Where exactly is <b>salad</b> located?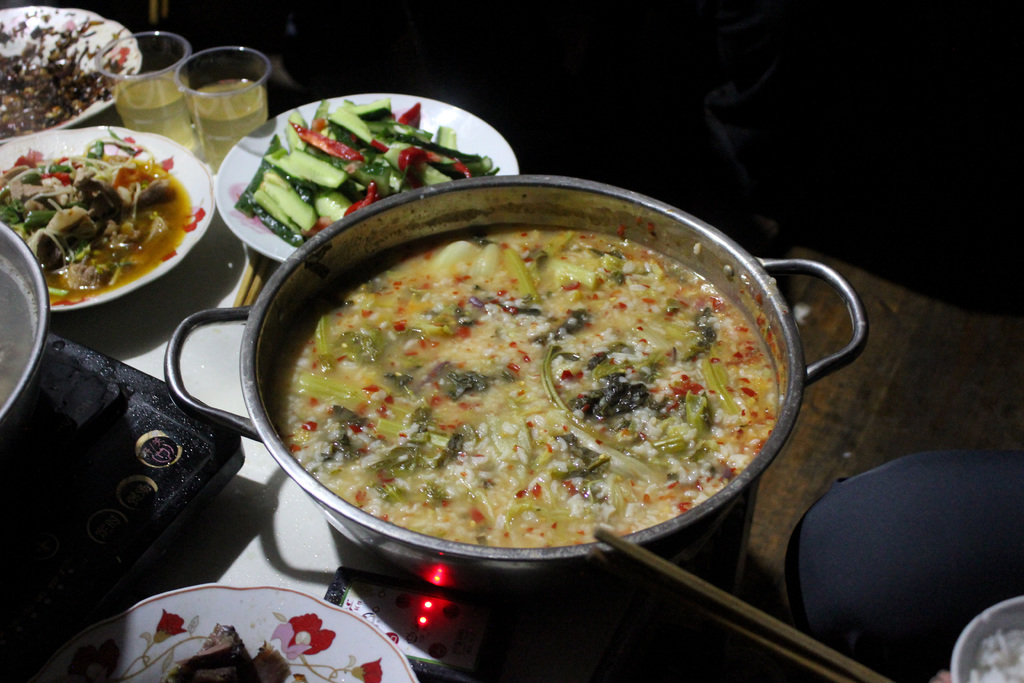
Its bounding box is [237,89,505,245].
